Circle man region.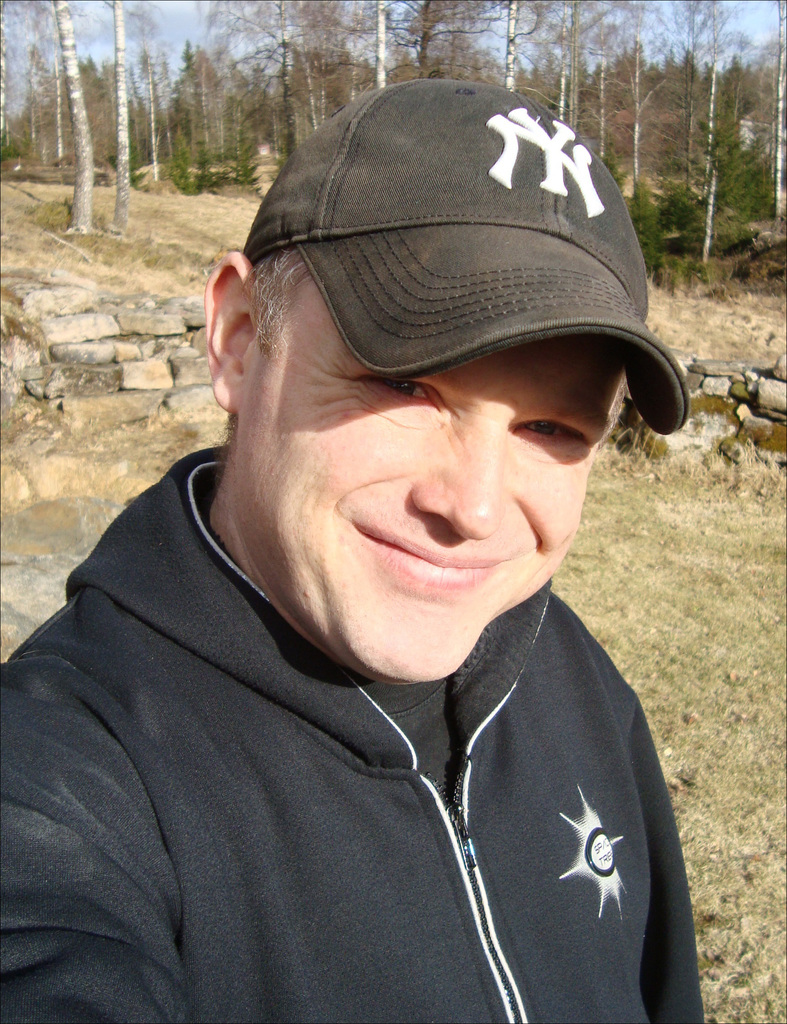
Region: 0:74:713:1023.
